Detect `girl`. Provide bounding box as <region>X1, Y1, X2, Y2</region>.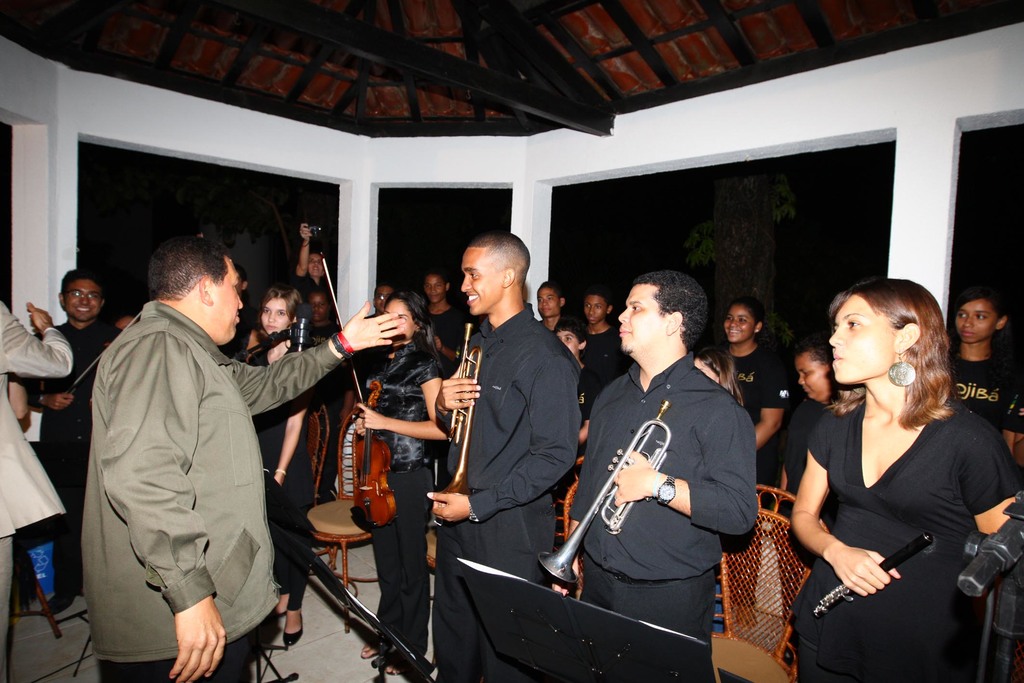
<region>949, 287, 1023, 461</region>.
